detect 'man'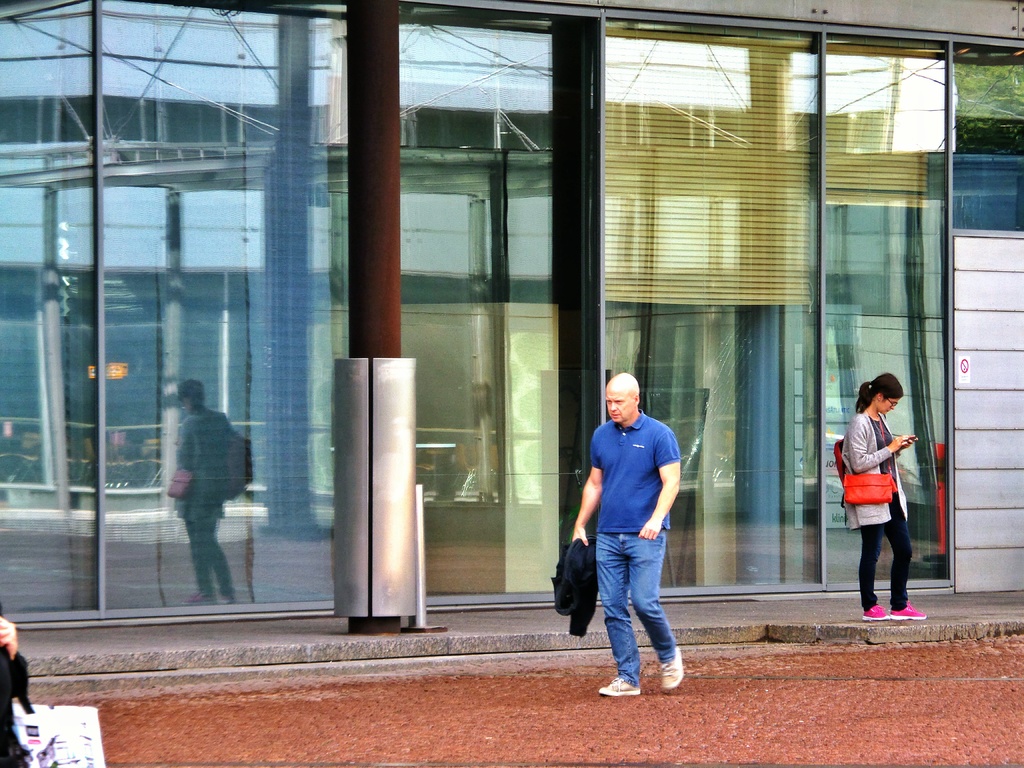
box(572, 373, 702, 701)
